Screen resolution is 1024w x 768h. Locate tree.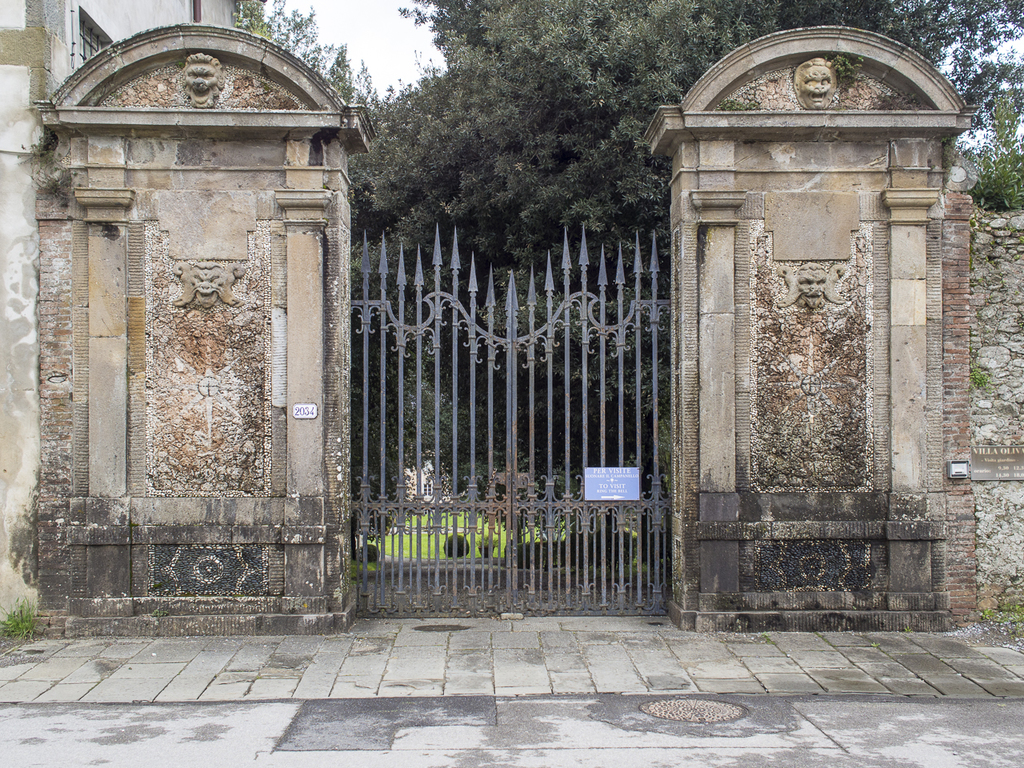
<box>340,0,1023,477</box>.
